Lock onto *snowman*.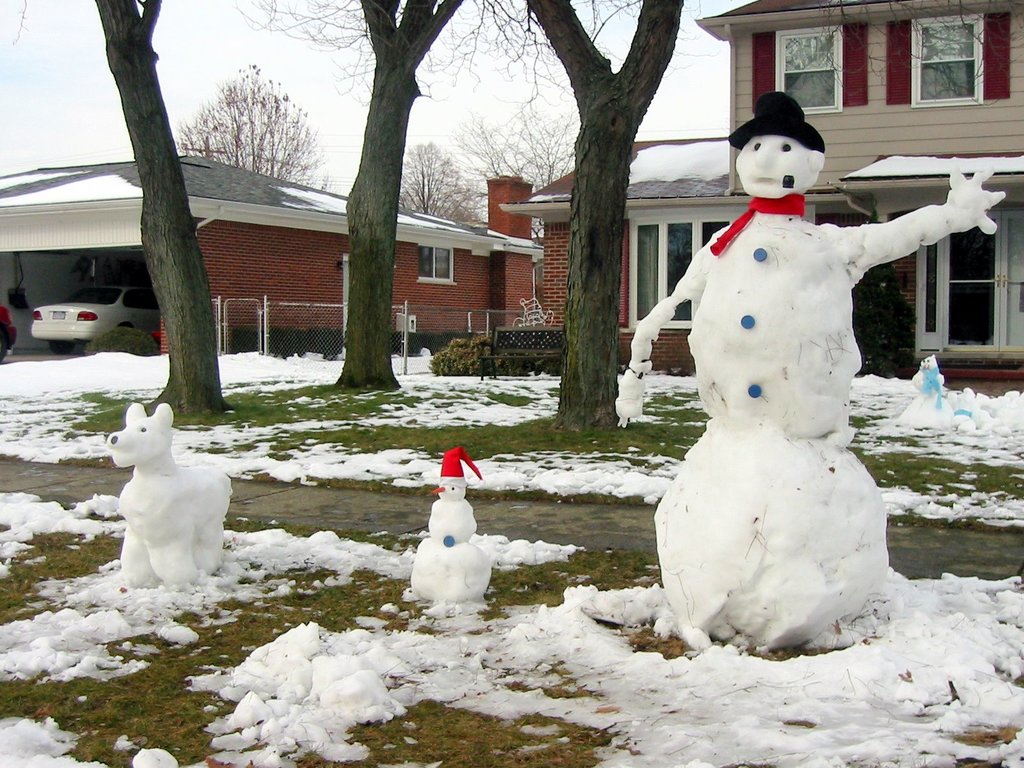
Locked: <region>612, 90, 1002, 654</region>.
